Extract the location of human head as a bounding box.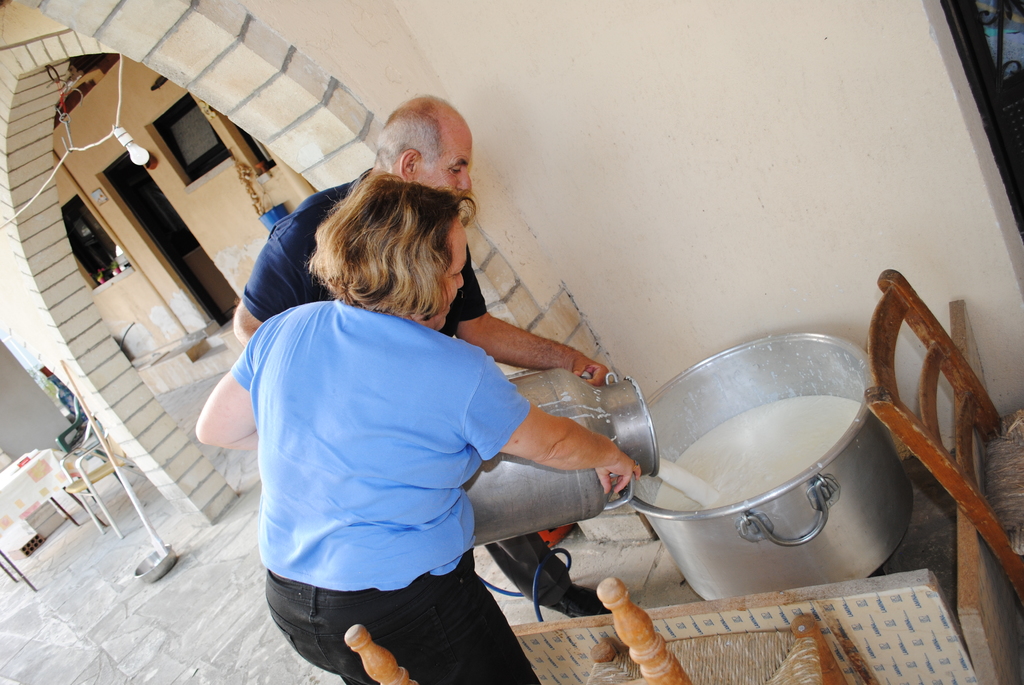
<box>334,178,468,330</box>.
